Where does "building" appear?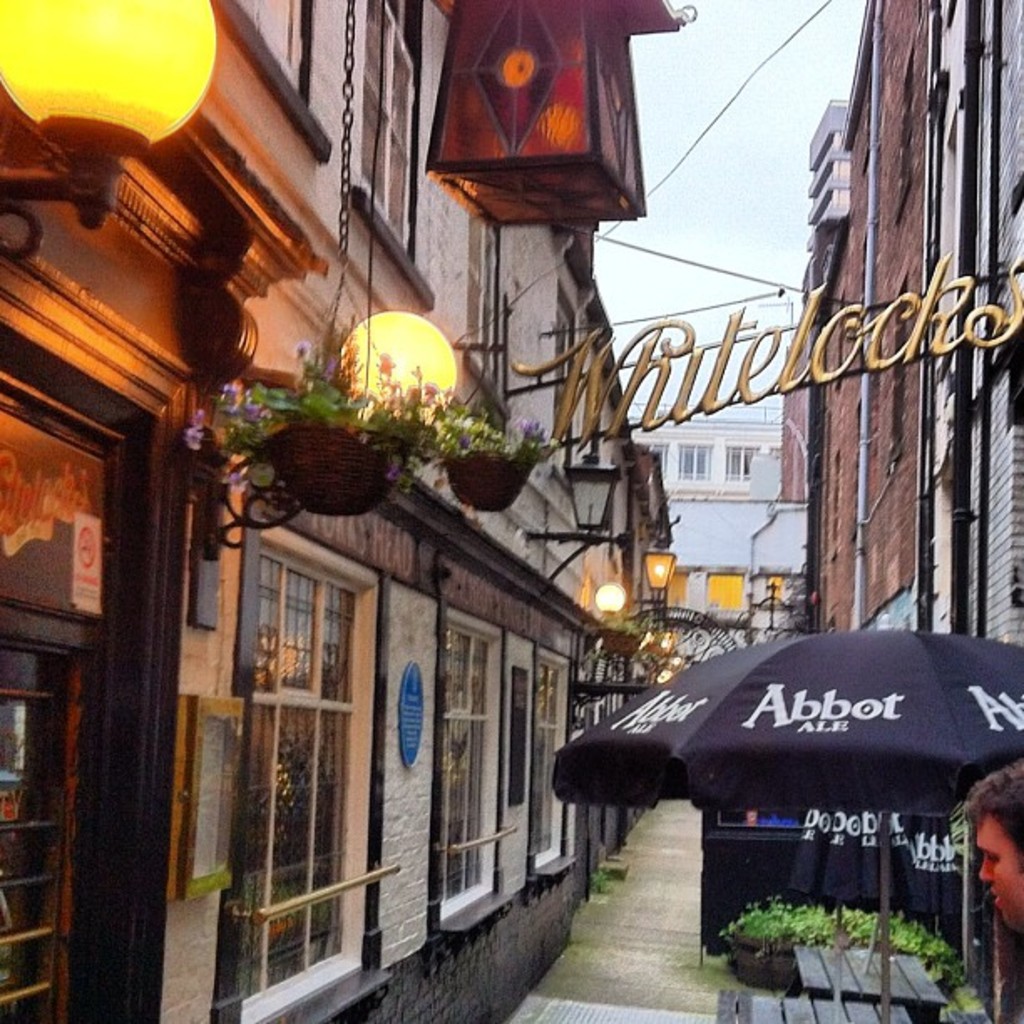
Appears at bbox=[806, 3, 1022, 654].
